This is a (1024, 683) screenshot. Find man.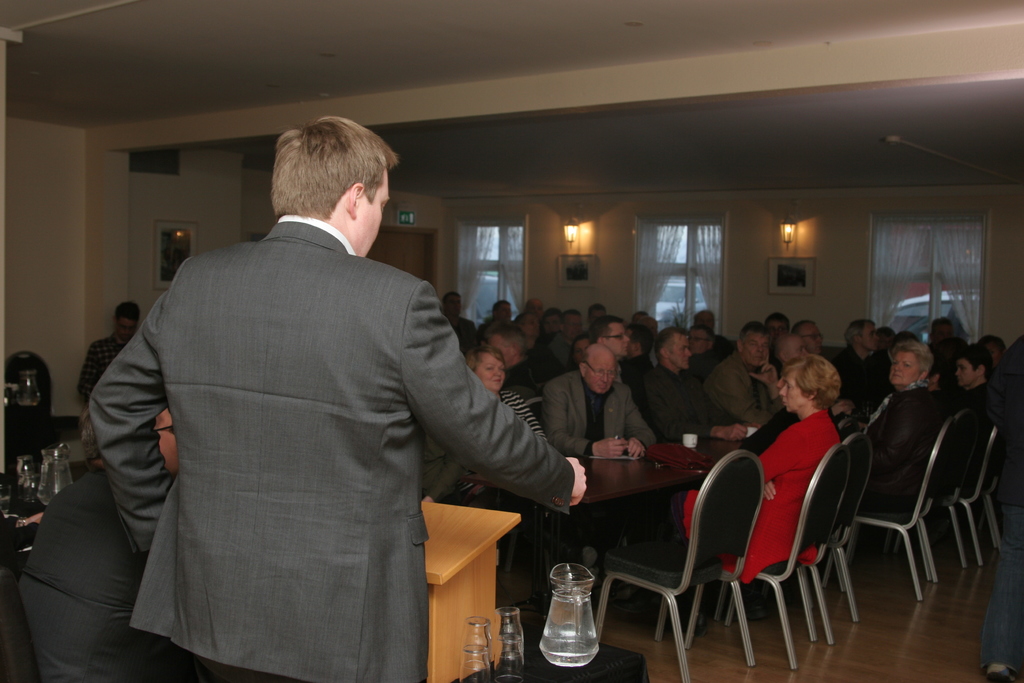
Bounding box: BBox(22, 390, 198, 682).
